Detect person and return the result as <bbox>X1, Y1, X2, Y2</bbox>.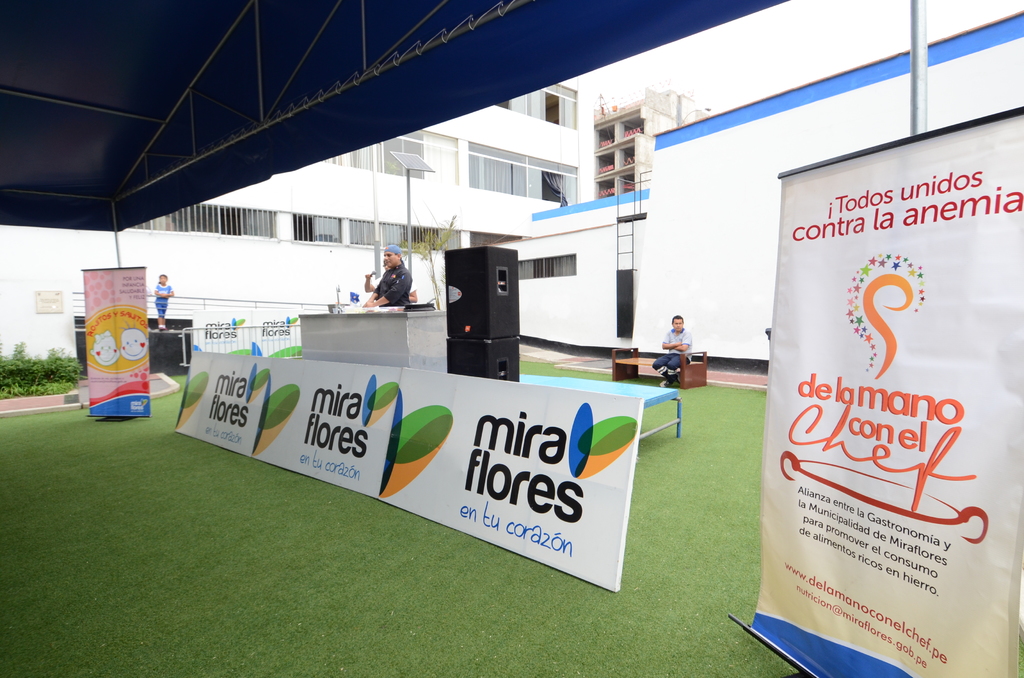
<bbox>653, 303, 696, 390</bbox>.
